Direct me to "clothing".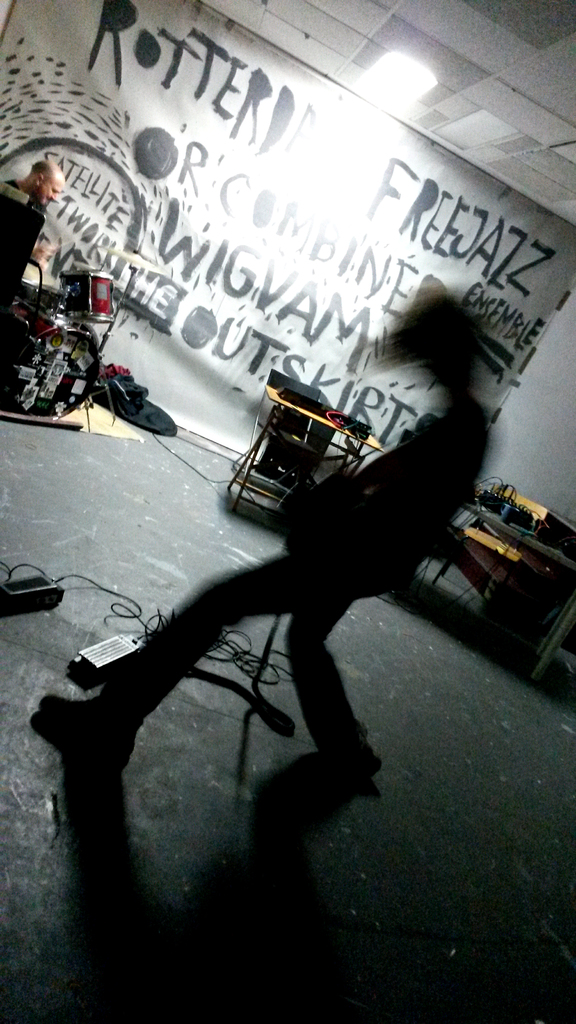
Direction: {"x1": 29, "y1": 397, "x2": 505, "y2": 770}.
